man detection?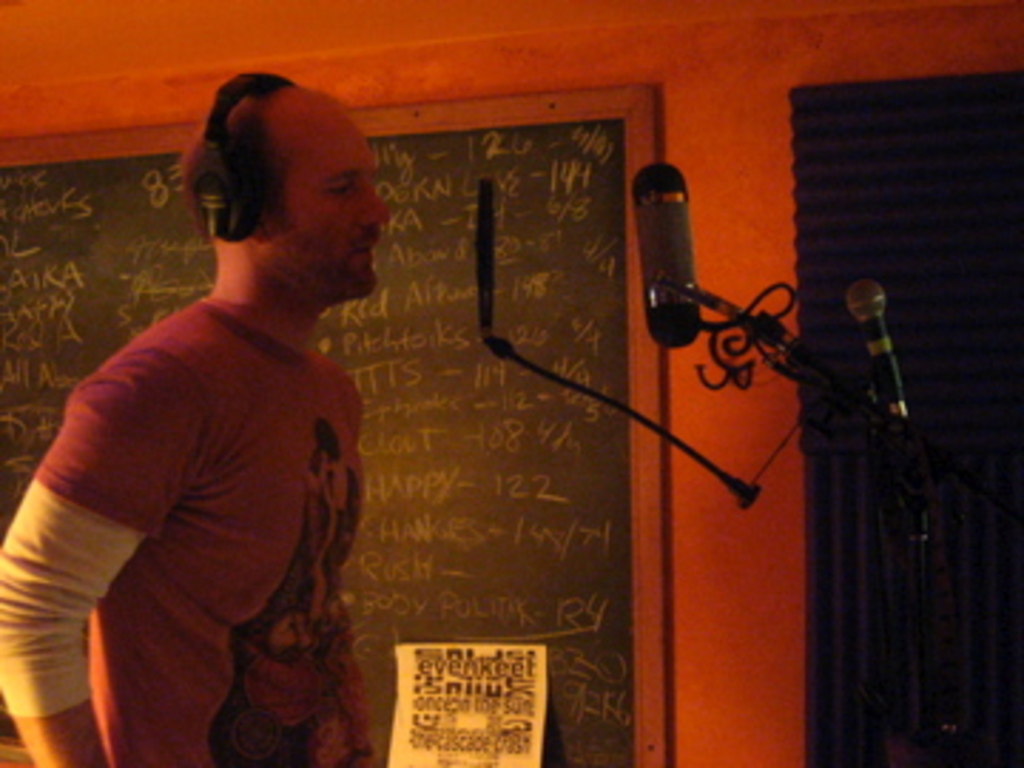
<region>43, 74, 461, 734</region>
